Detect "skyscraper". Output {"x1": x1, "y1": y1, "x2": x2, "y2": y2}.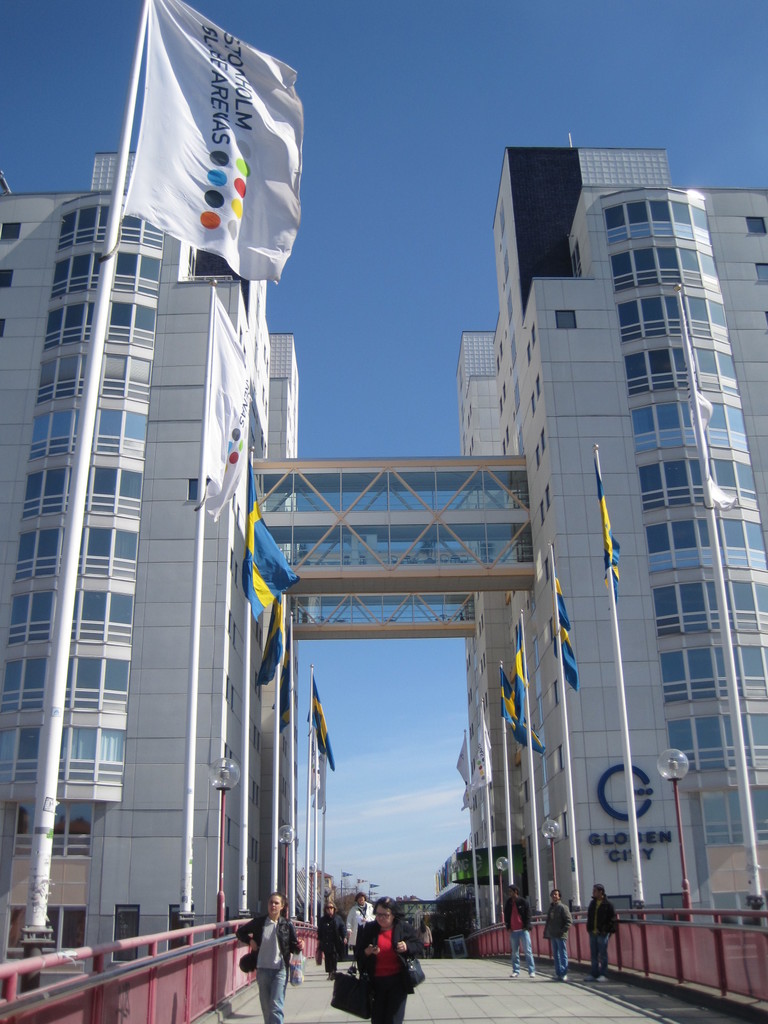
{"x1": 451, "y1": 125, "x2": 767, "y2": 981}.
